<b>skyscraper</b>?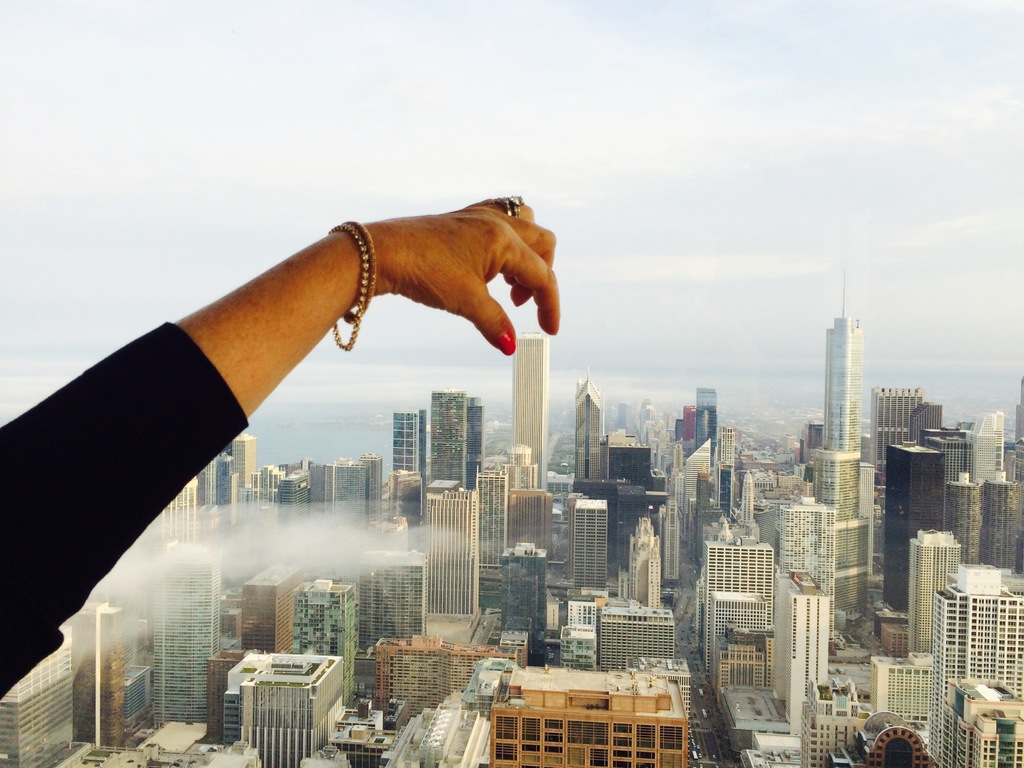
941,468,981,564
